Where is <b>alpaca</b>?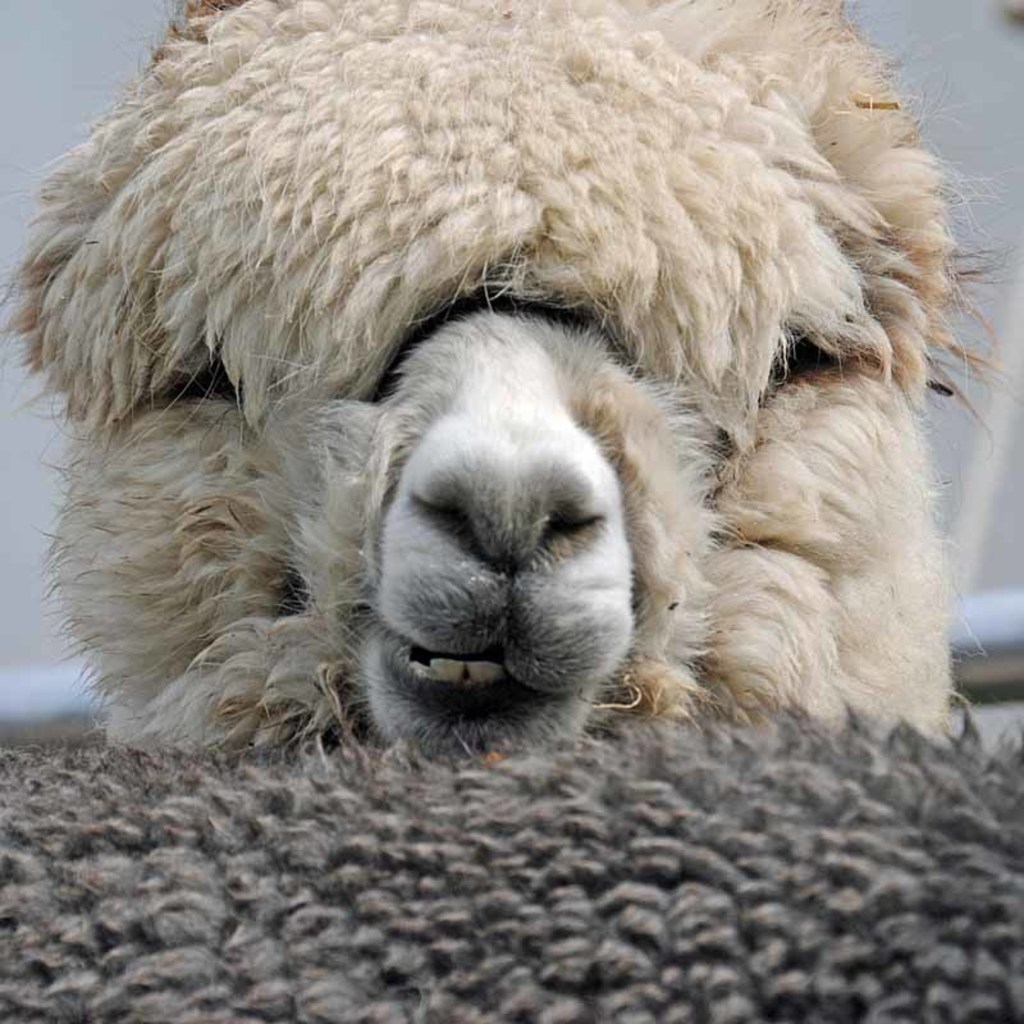
0 0 1023 764.
